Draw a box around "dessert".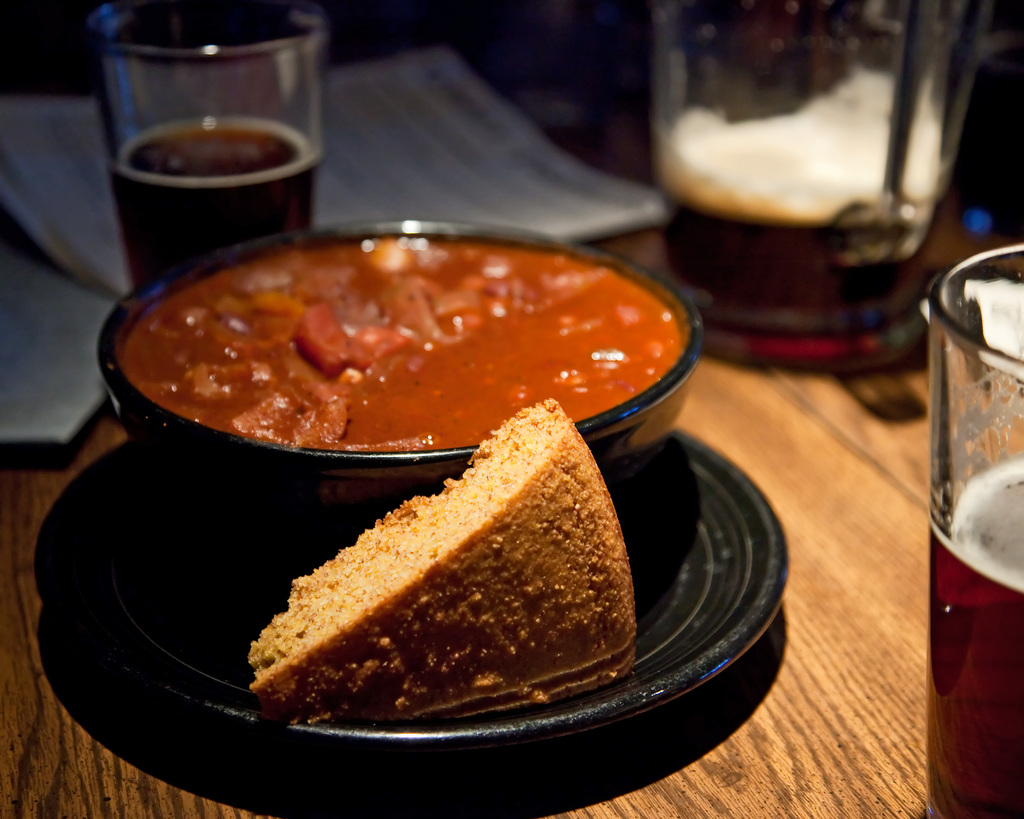
bbox(237, 436, 647, 751).
